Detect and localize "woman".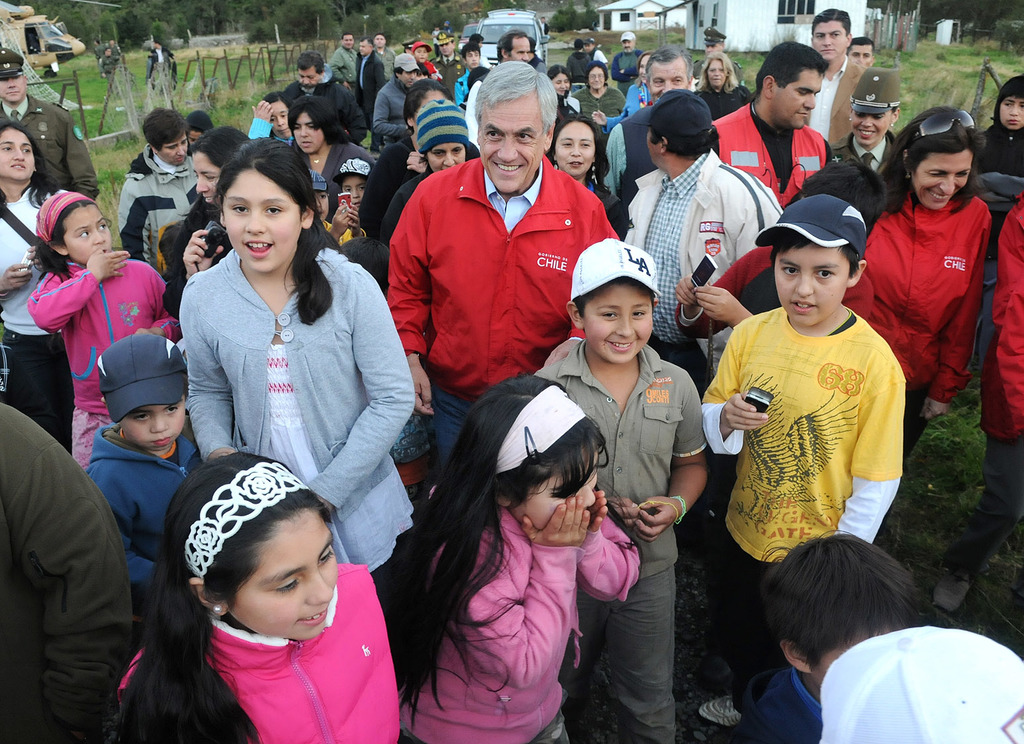
Localized at box=[831, 71, 902, 189].
